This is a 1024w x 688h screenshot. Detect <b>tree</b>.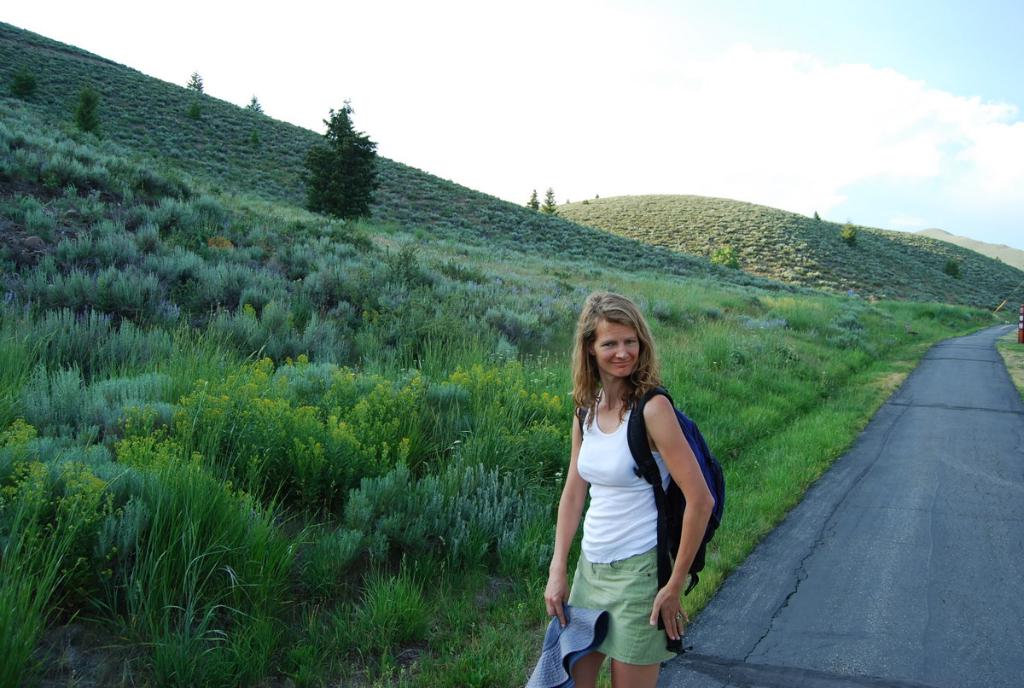
bbox=(812, 209, 822, 226).
